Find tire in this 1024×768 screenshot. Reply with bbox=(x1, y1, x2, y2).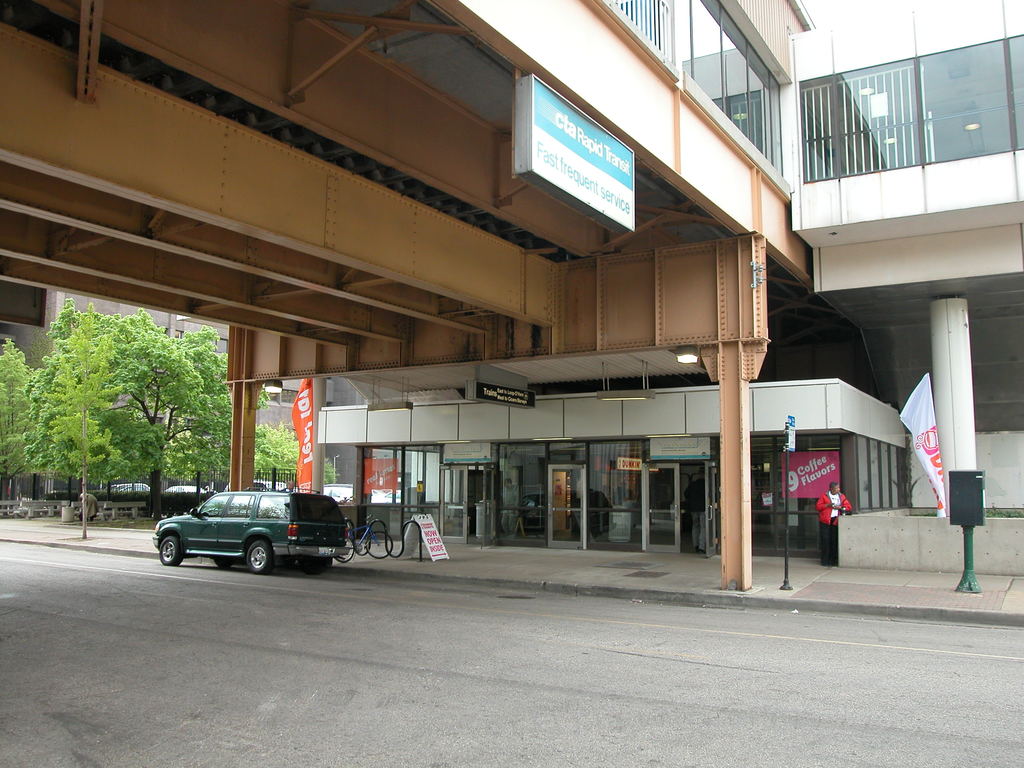
bbox=(159, 536, 182, 567).
